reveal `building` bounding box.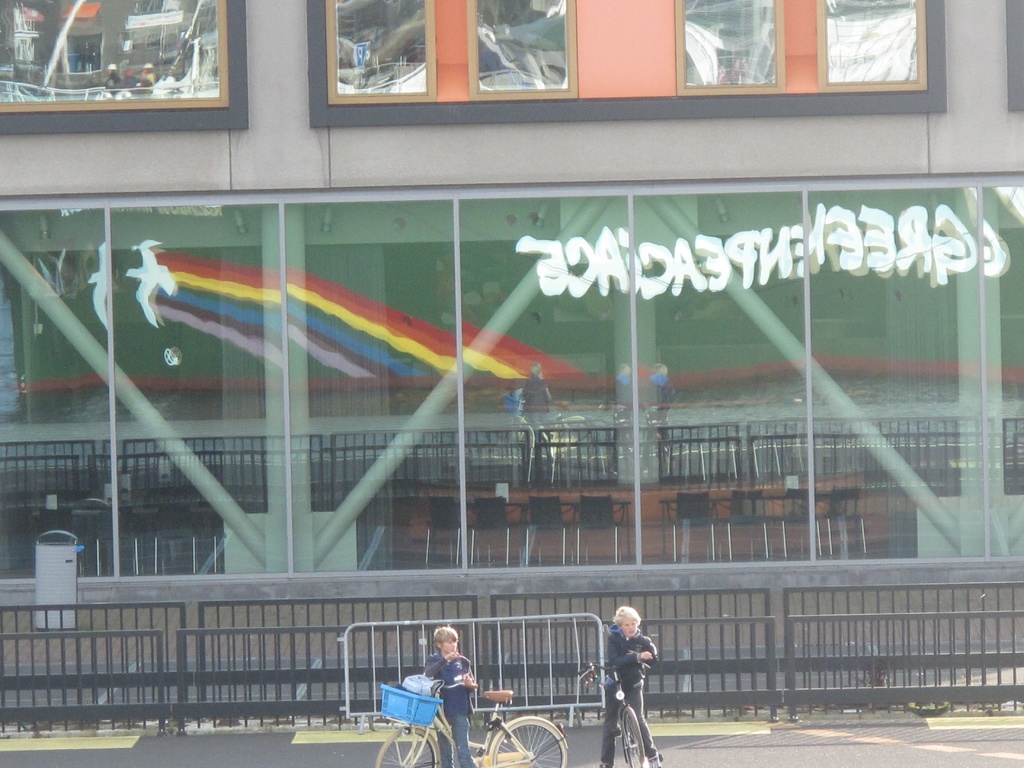
Revealed: <box>0,0,1023,652</box>.
